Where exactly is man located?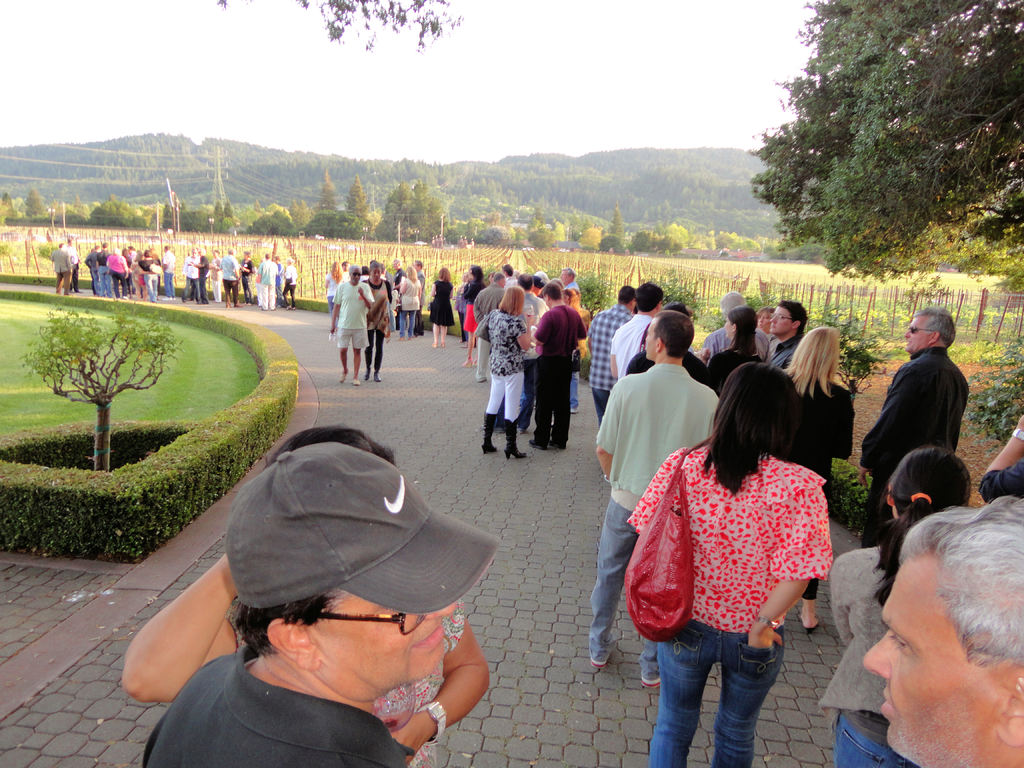
Its bounding box is detection(612, 278, 662, 378).
